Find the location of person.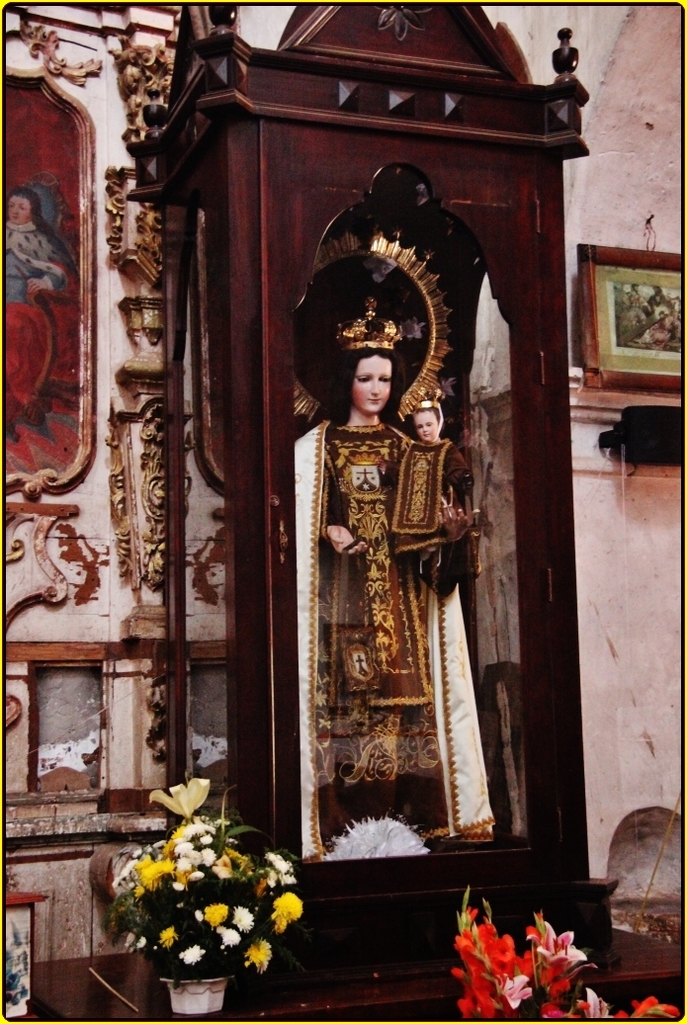
Location: bbox=(283, 236, 491, 893).
